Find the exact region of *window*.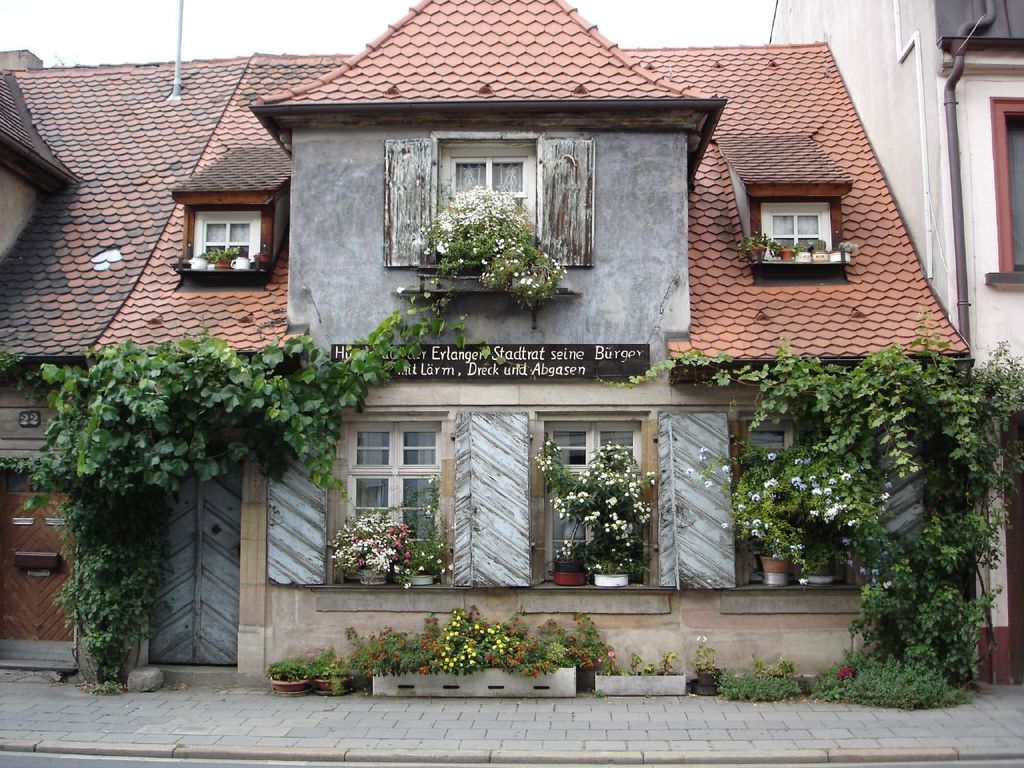
Exact region: bbox=[317, 410, 474, 586].
